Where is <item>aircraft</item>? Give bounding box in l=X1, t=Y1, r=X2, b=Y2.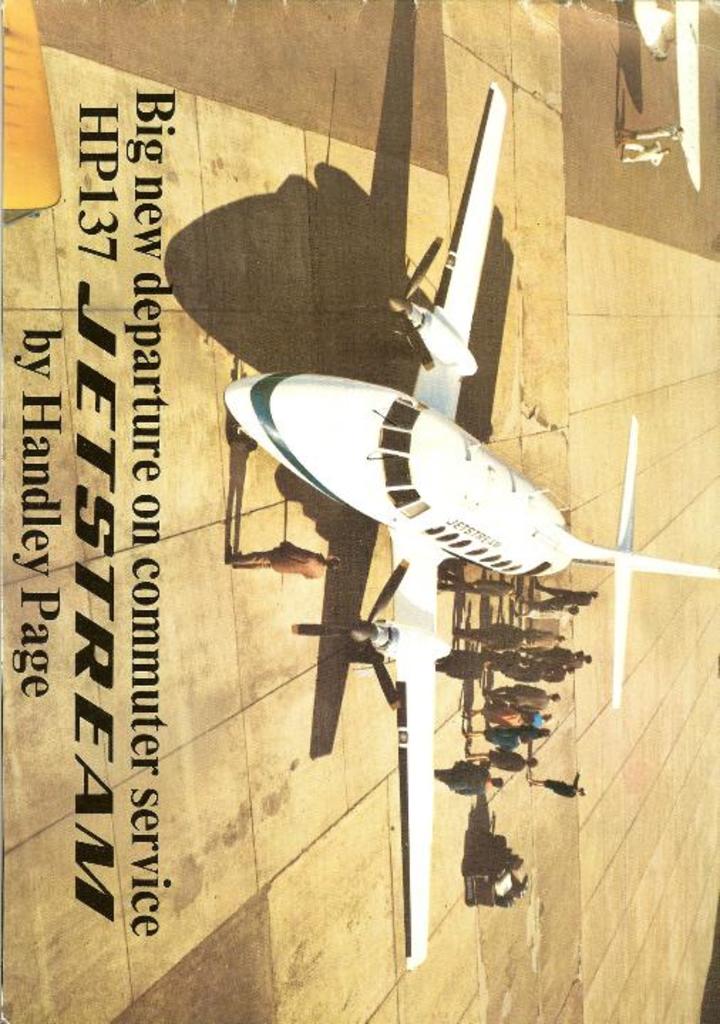
l=625, t=0, r=709, b=189.
